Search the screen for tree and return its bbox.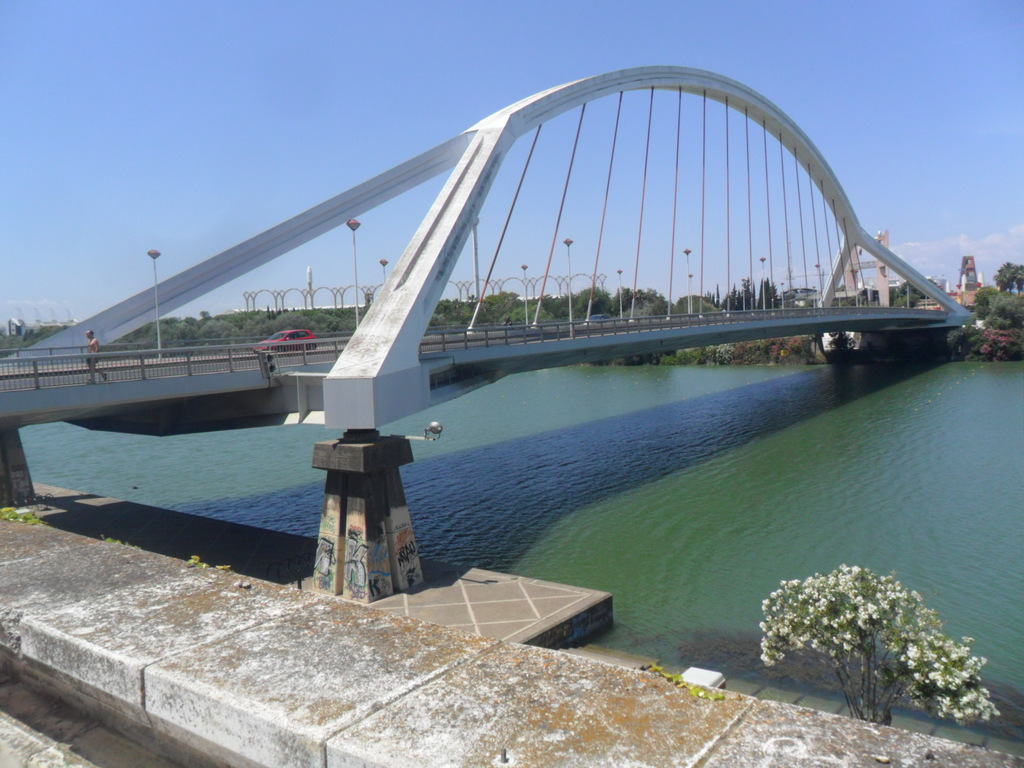
Found: (740, 552, 956, 717).
